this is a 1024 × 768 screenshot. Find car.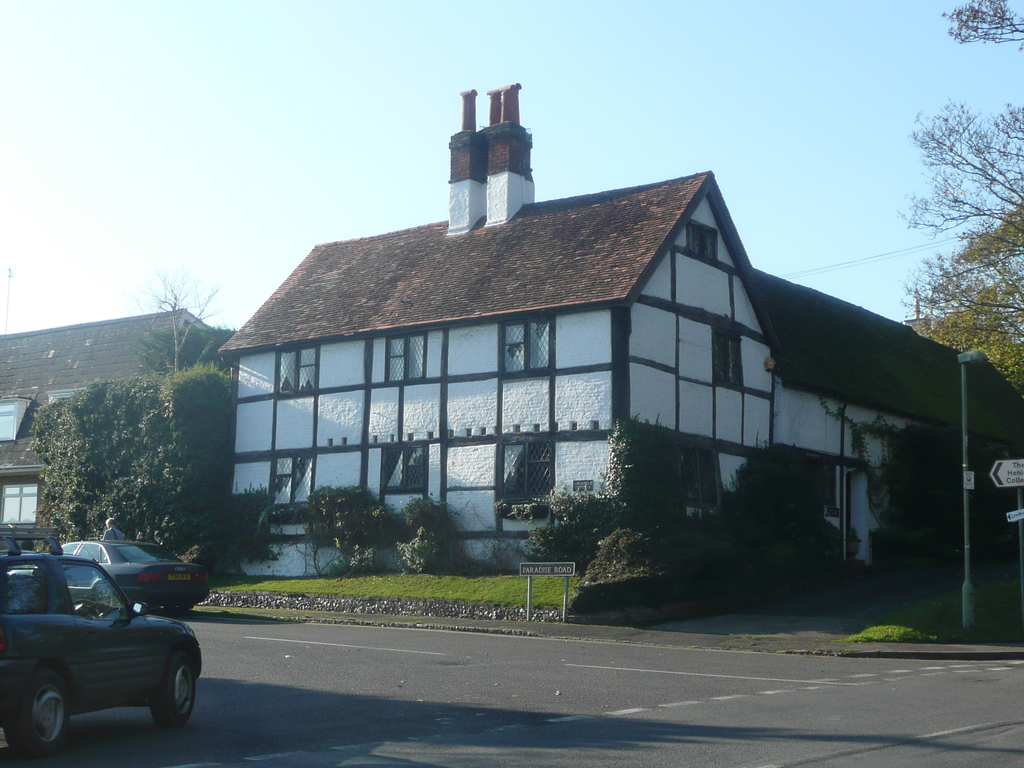
Bounding box: x1=0, y1=534, x2=203, y2=762.
